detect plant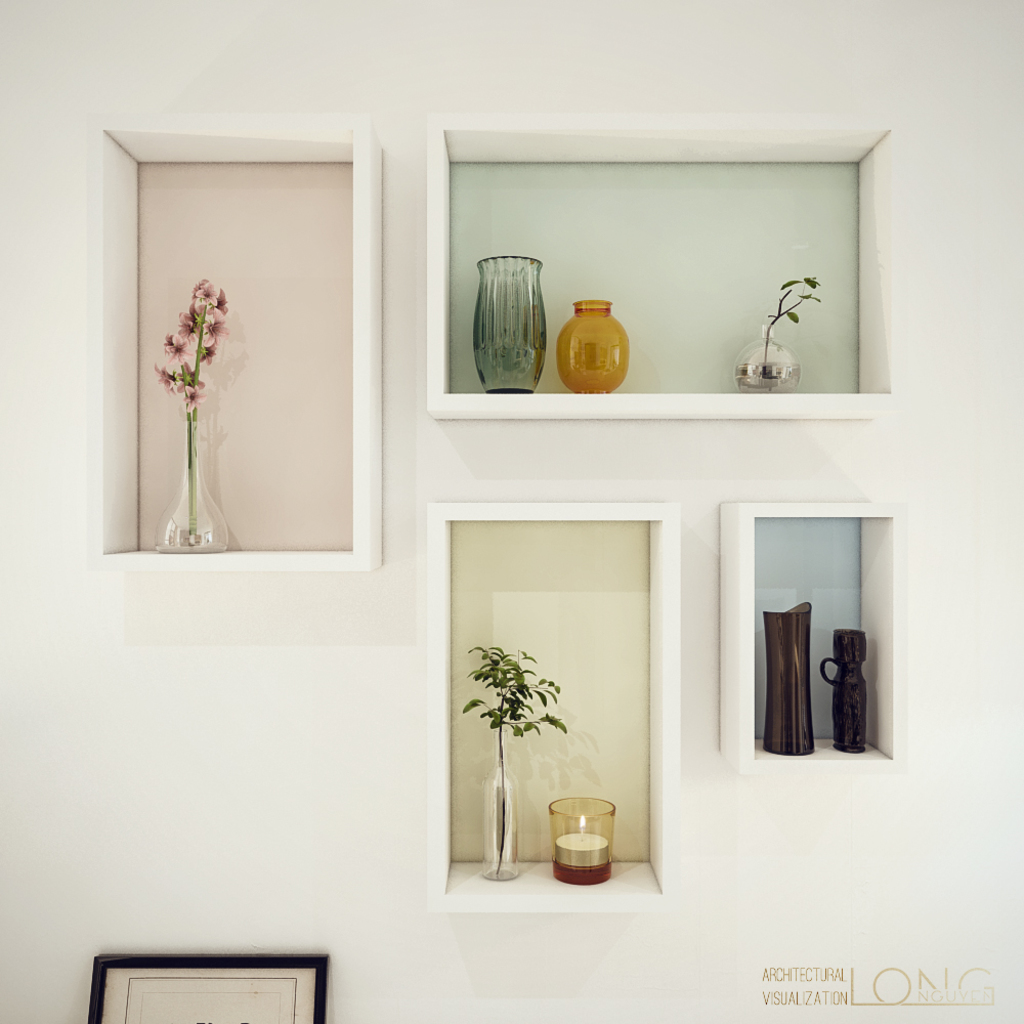
bbox(462, 642, 570, 876)
